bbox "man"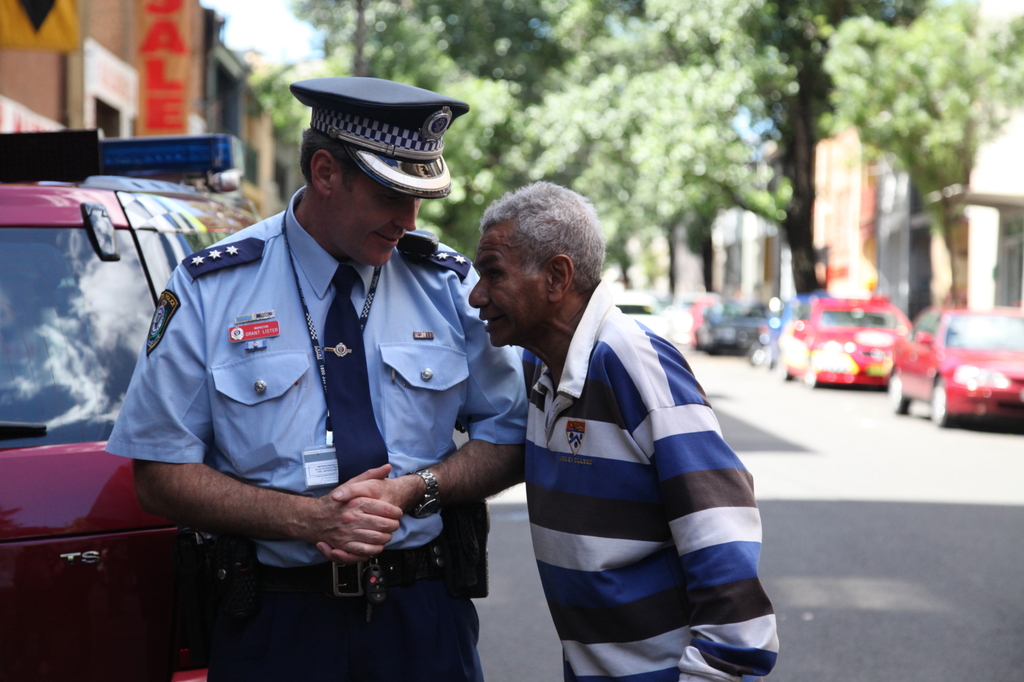
<region>465, 186, 775, 672</region>
